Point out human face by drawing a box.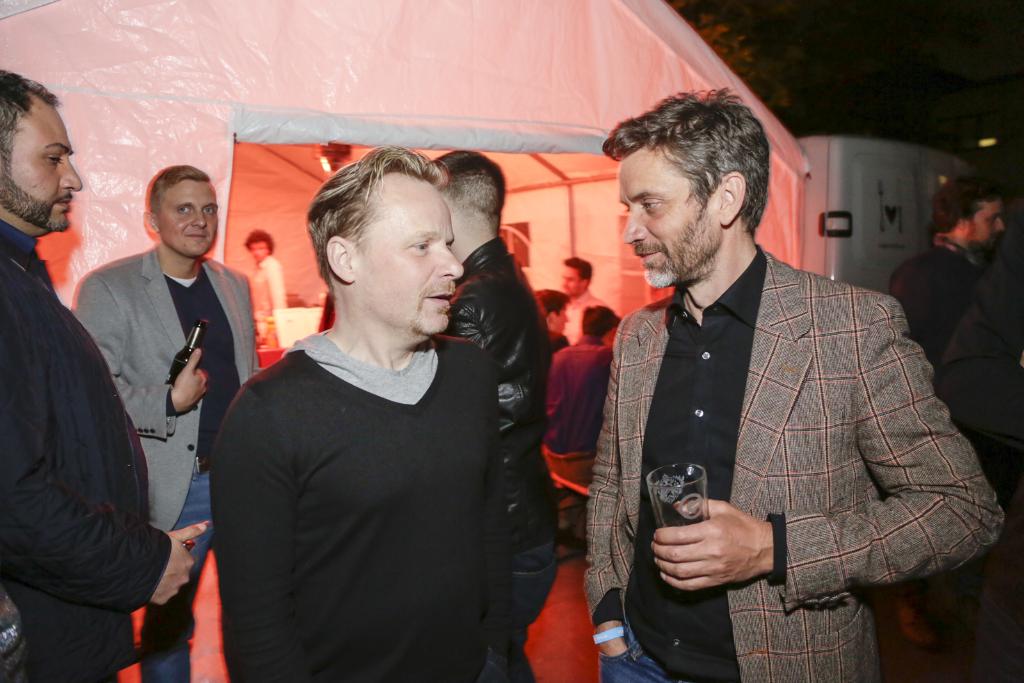
351/170/465/335.
